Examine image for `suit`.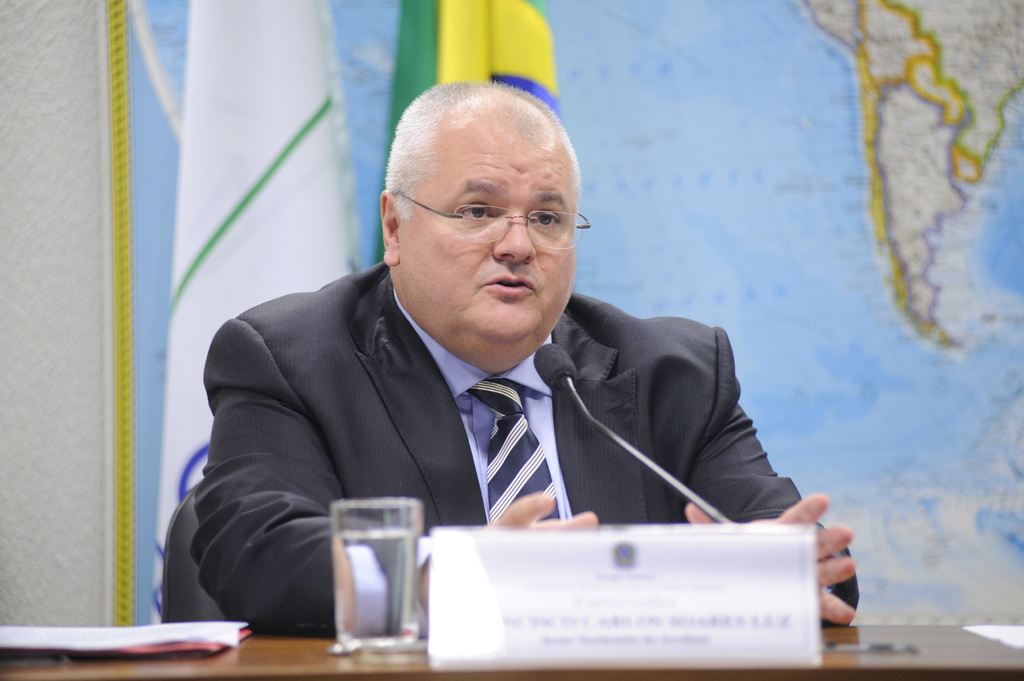
Examination result: rect(154, 246, 830, 581).
